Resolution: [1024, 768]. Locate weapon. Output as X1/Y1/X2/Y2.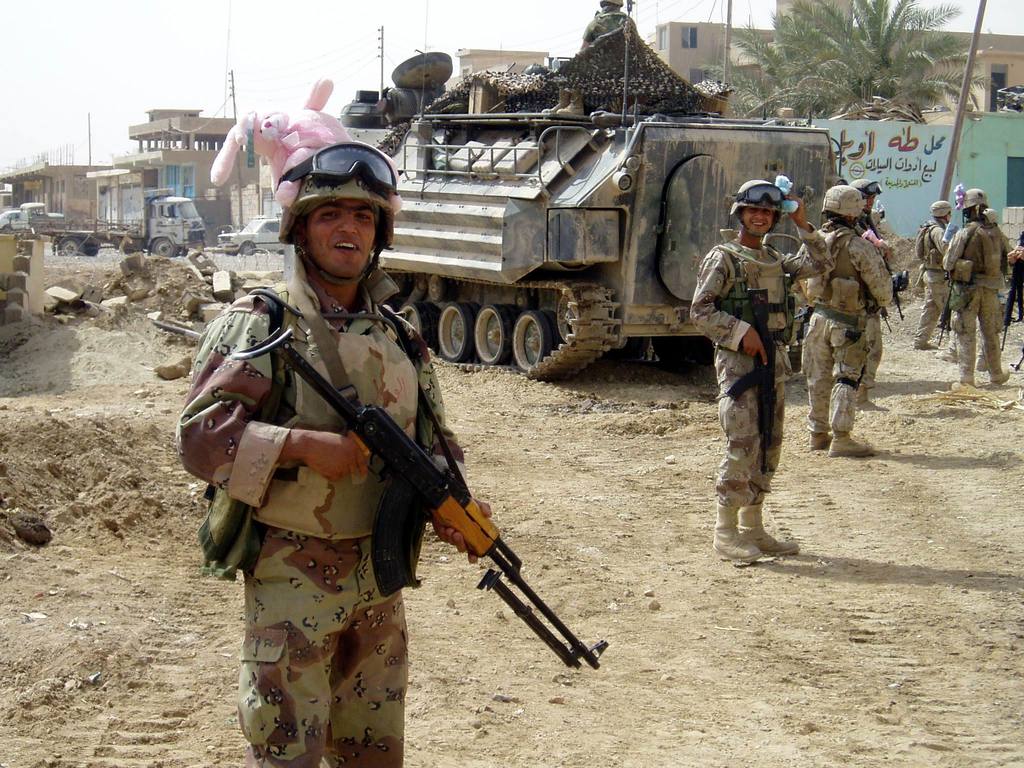
874/236/909/317.
